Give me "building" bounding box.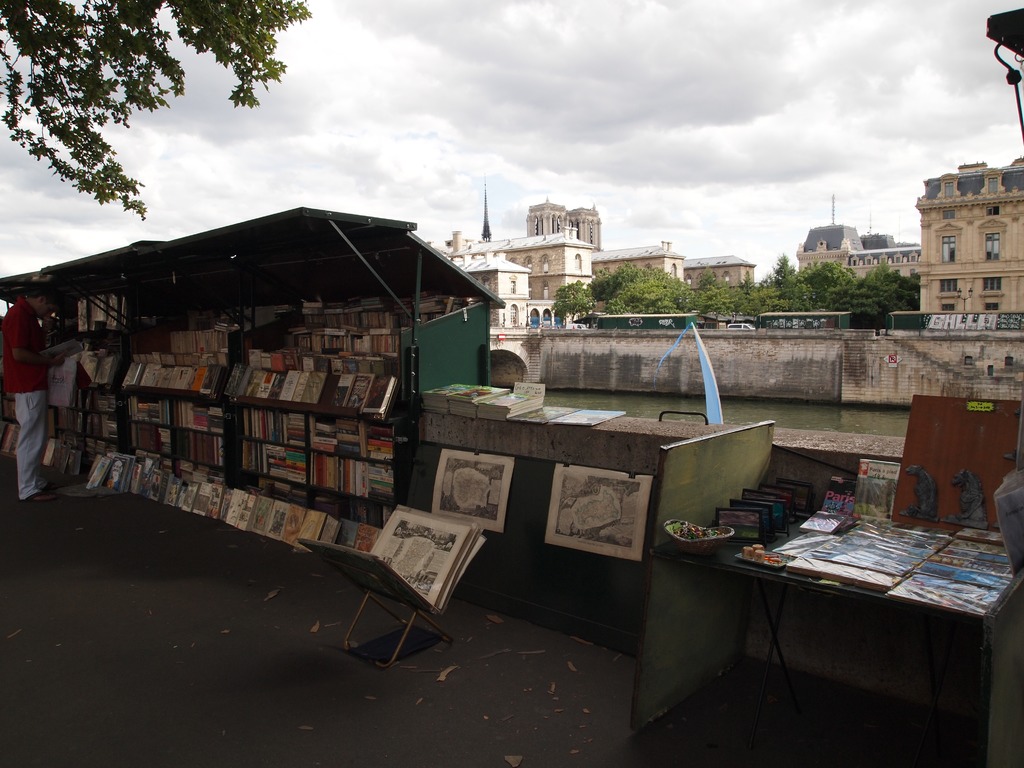
<region>593, 240, 758, 287</region>.
